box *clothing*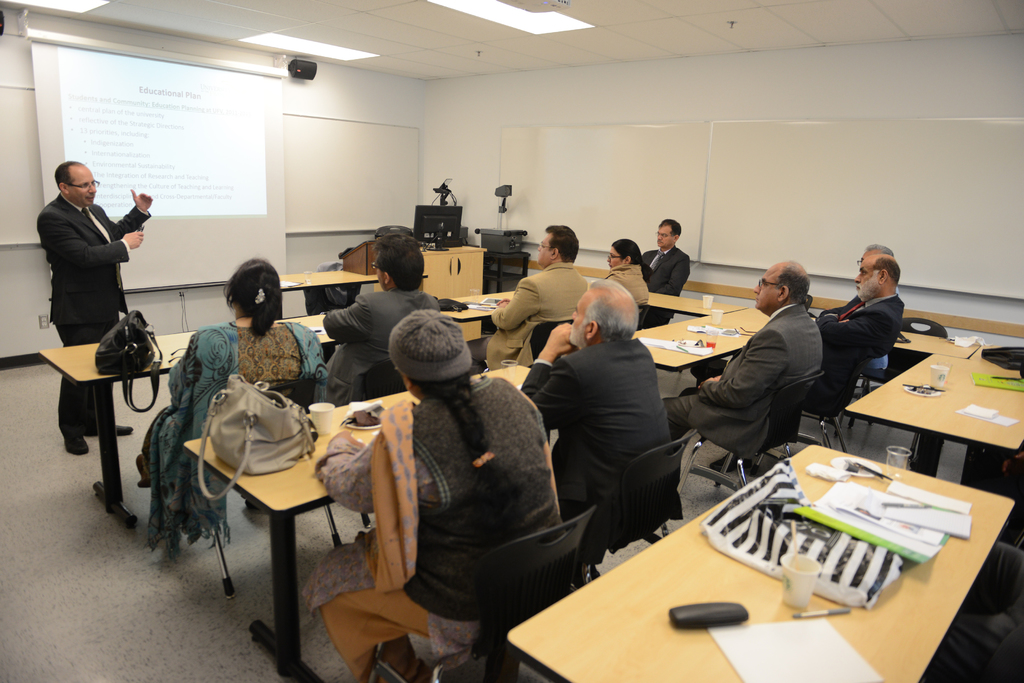
(x1=463, y1=263, x2=588, y2=376)
